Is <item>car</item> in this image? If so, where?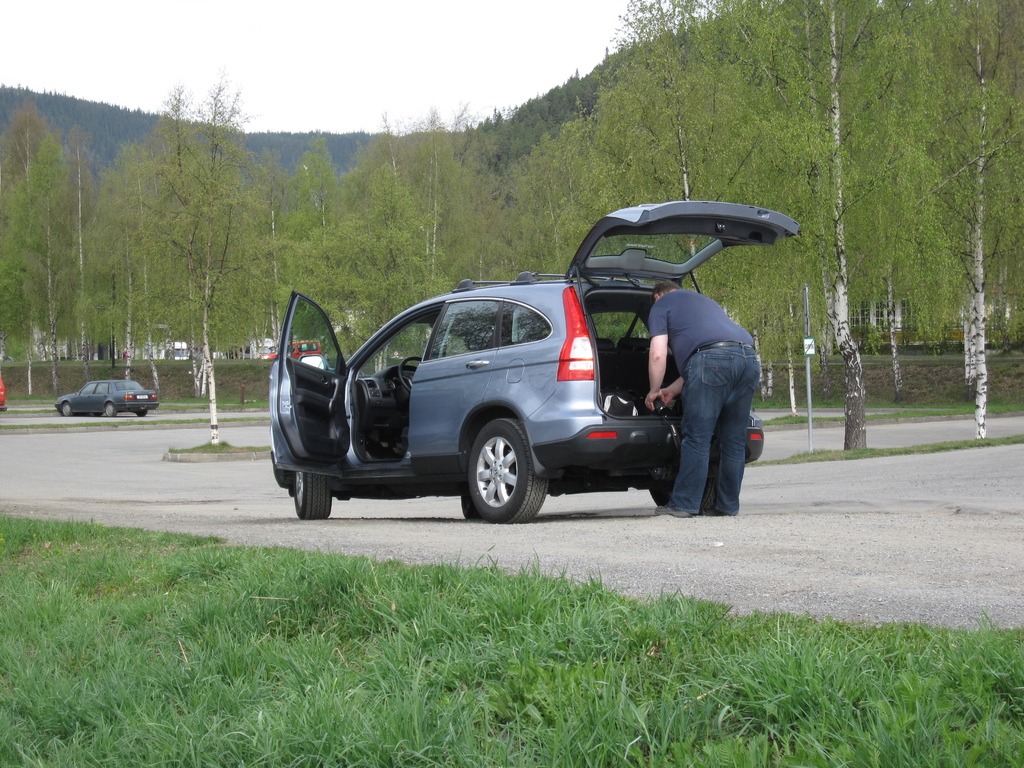
Yes, at box(0, 377, 8, 410).
